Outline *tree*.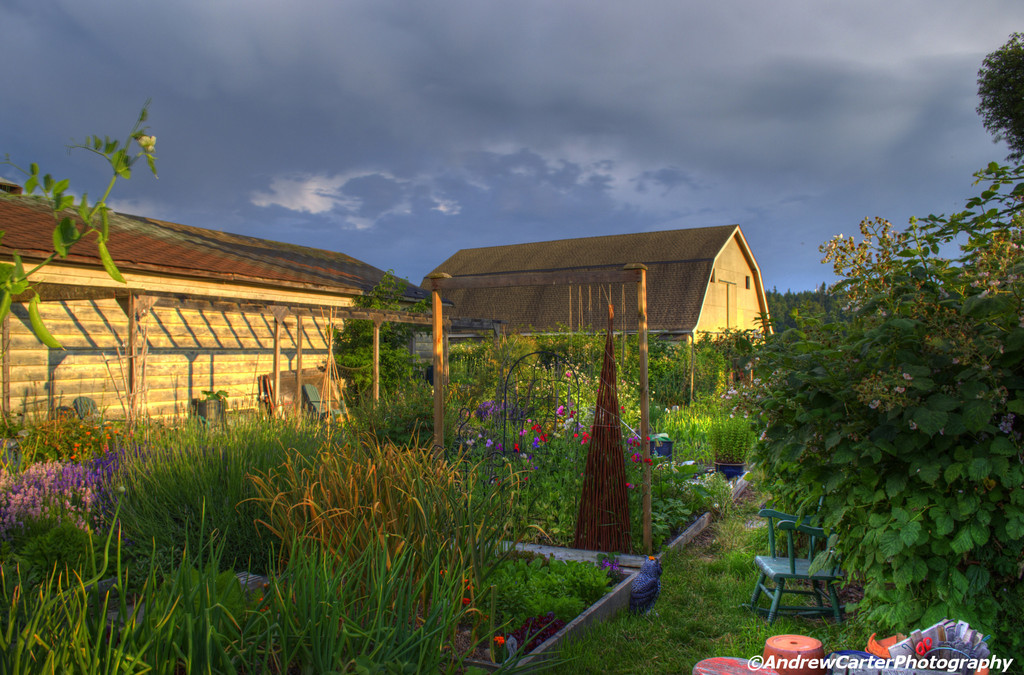
Outline: l=963, t=27, r=1023, b=158.
